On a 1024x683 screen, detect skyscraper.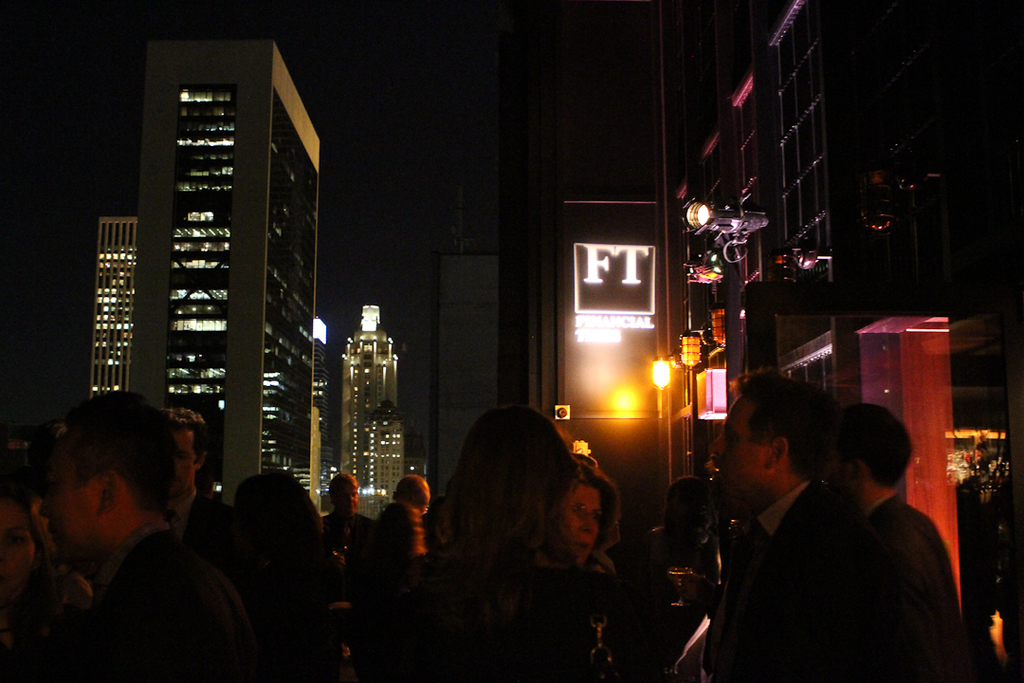
l=320, t=302, r=430, b=525.
